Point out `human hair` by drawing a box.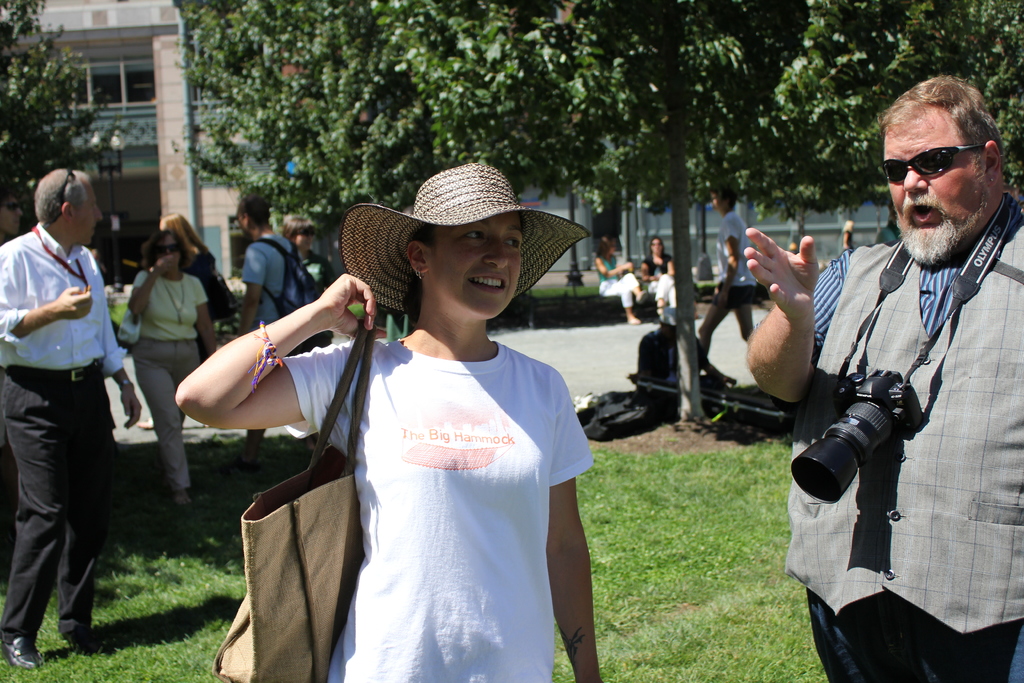
35 168 87 227.
